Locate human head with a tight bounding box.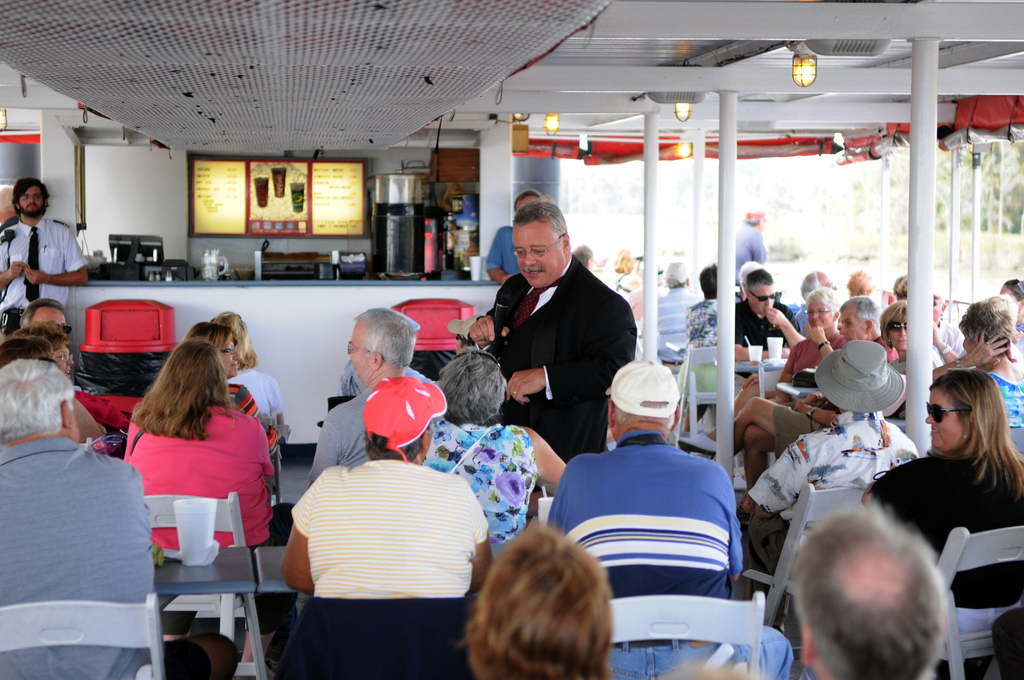
x1=0 y1=182 x2=15 y2=220.
